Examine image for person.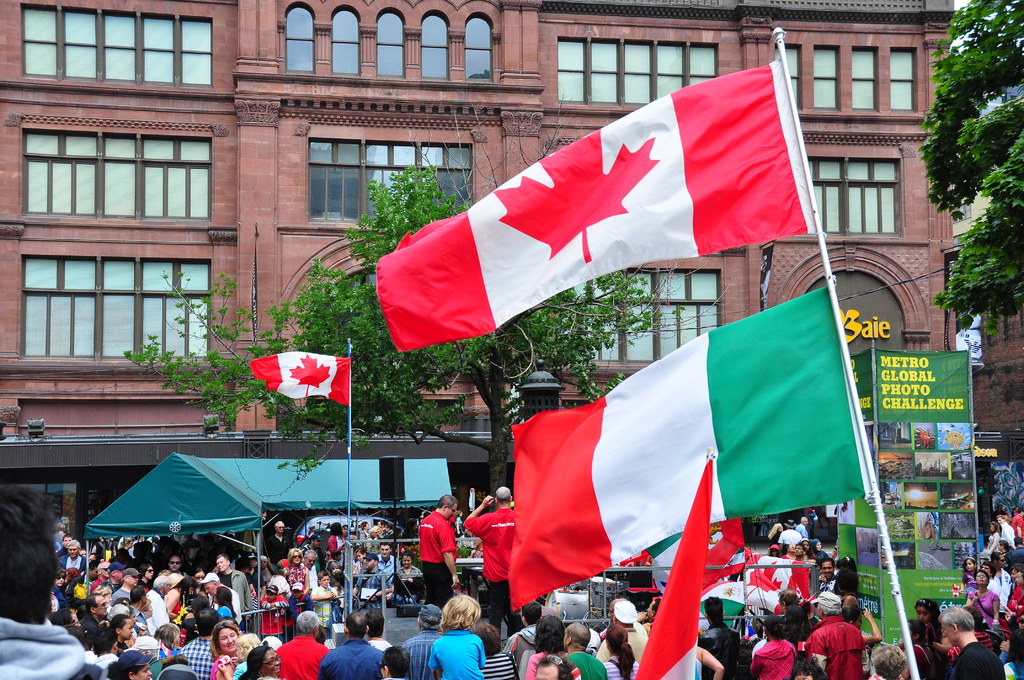
Examination result: x1=564 y1=618 x2=610 y2=679.
